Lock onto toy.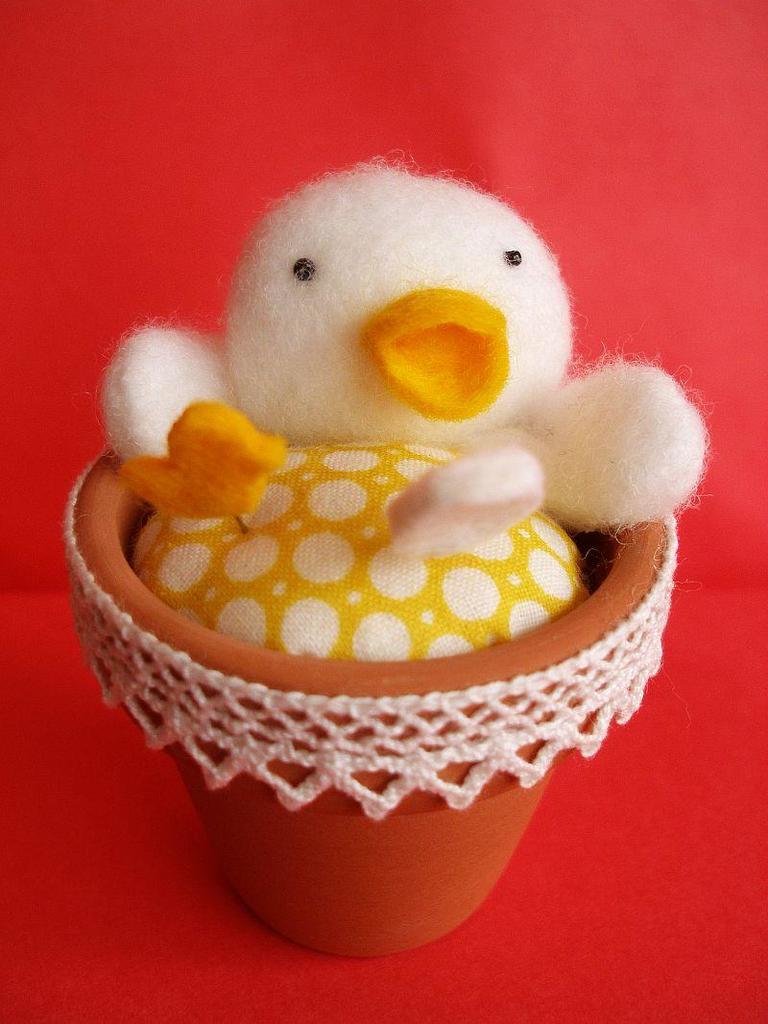
Locked: x1=97, y1=154, x2=663, y2=613.
